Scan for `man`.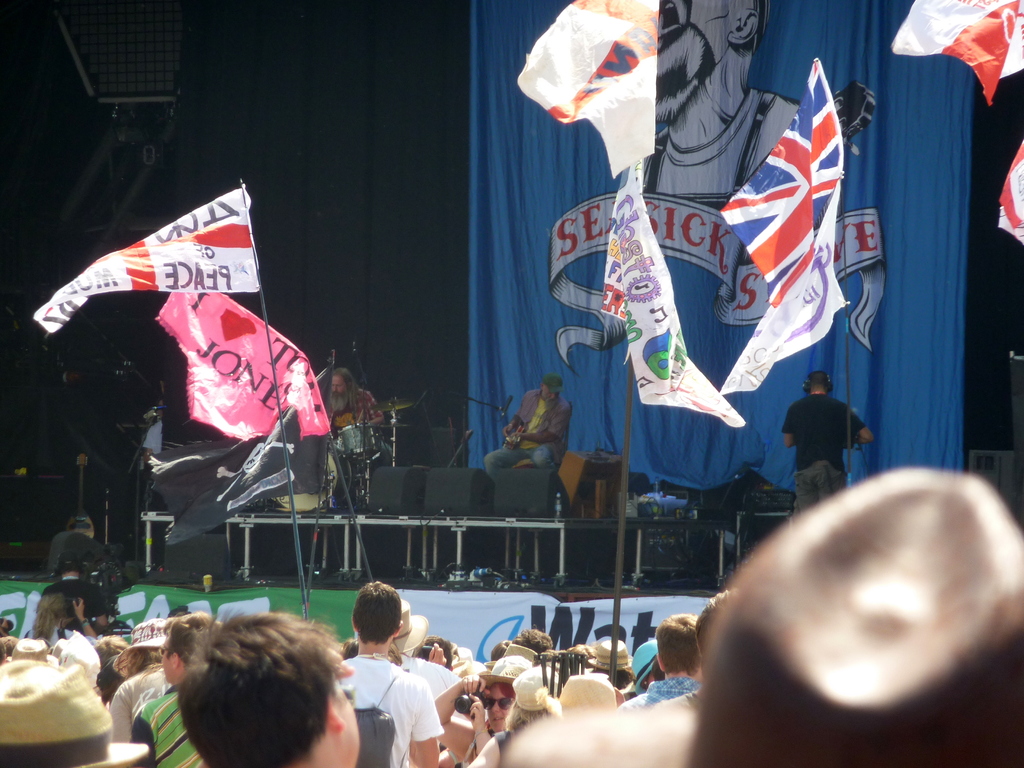
Scan result: box(621, 0, 801, 208).
